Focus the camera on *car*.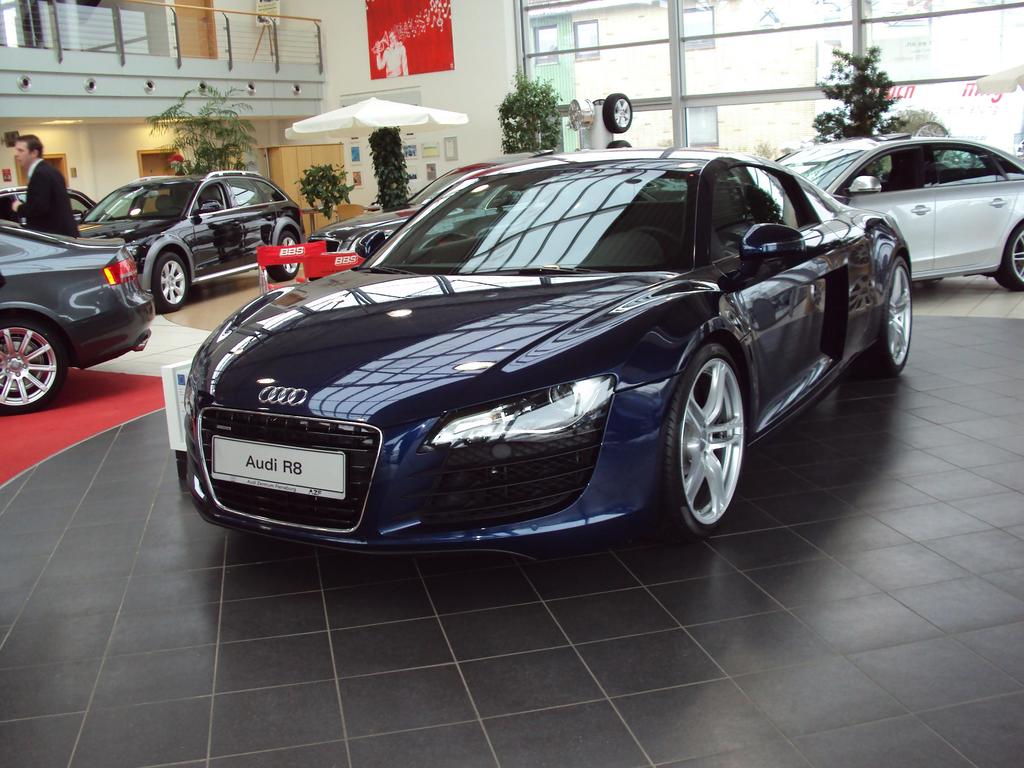
Focus region: x1=83, y1=164, x2=305, y2=310.
